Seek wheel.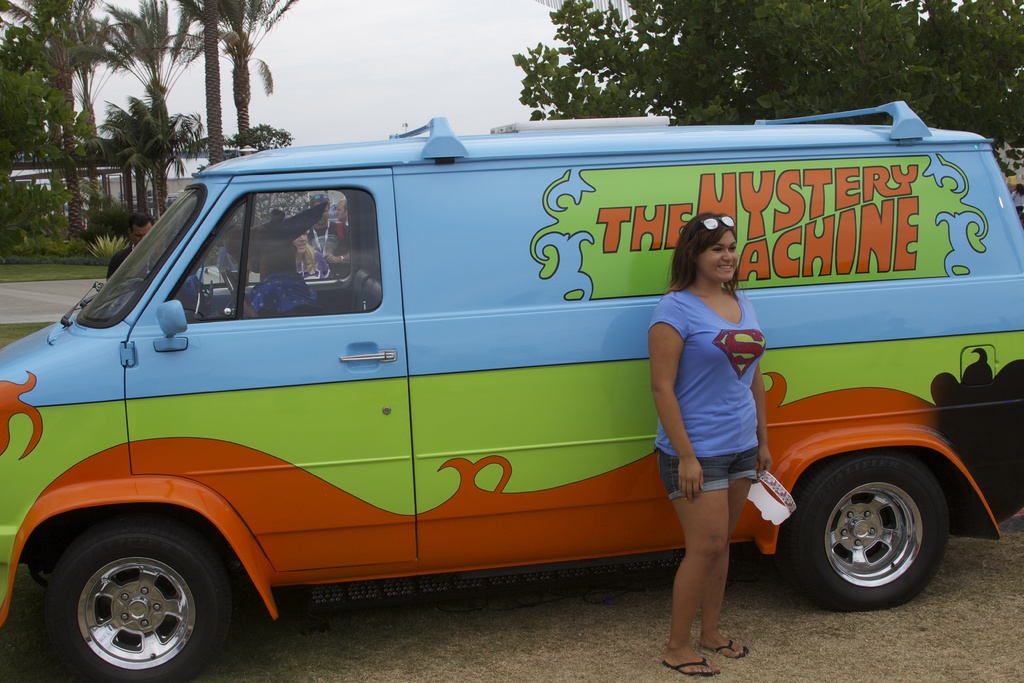
(x1=802, y1=455, x2=960, y2=611).
